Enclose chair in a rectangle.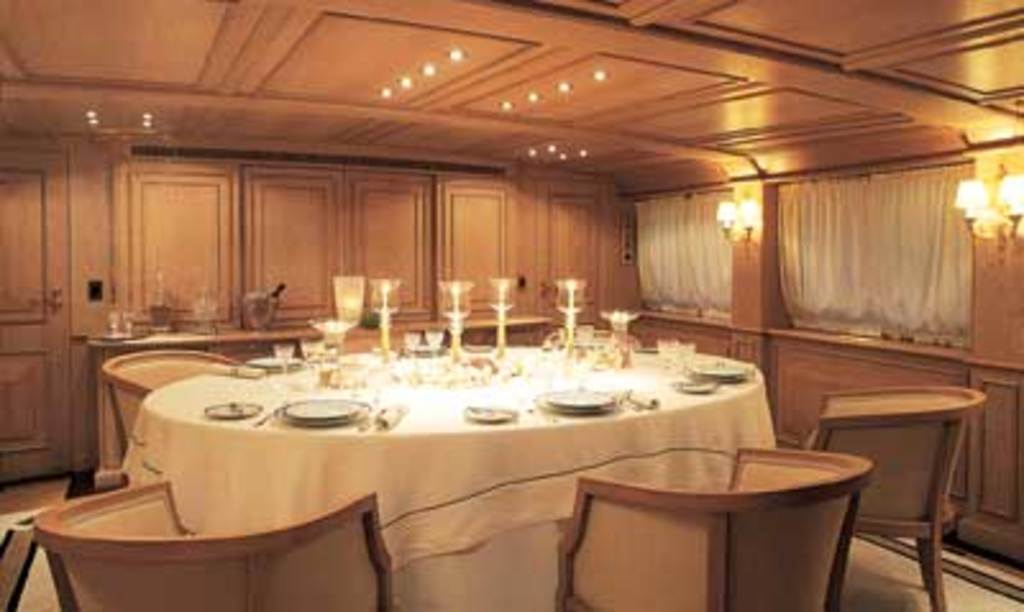
x1=97 y1=341 x2=251 y2=463.
